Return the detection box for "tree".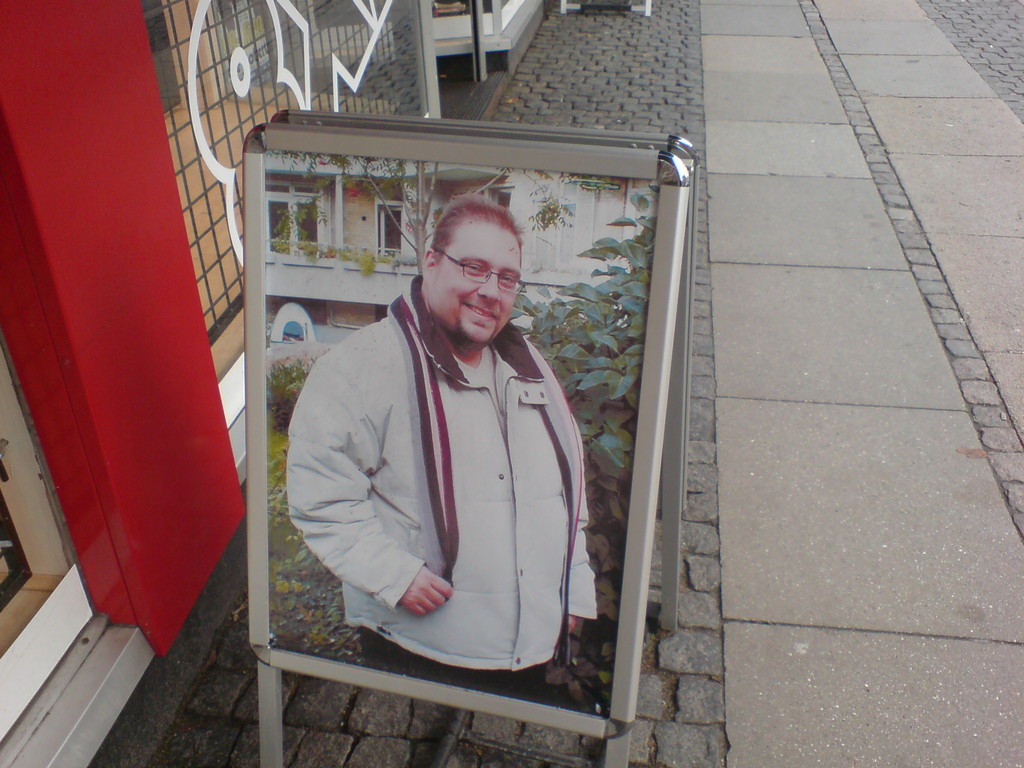
275,150,587,273.
